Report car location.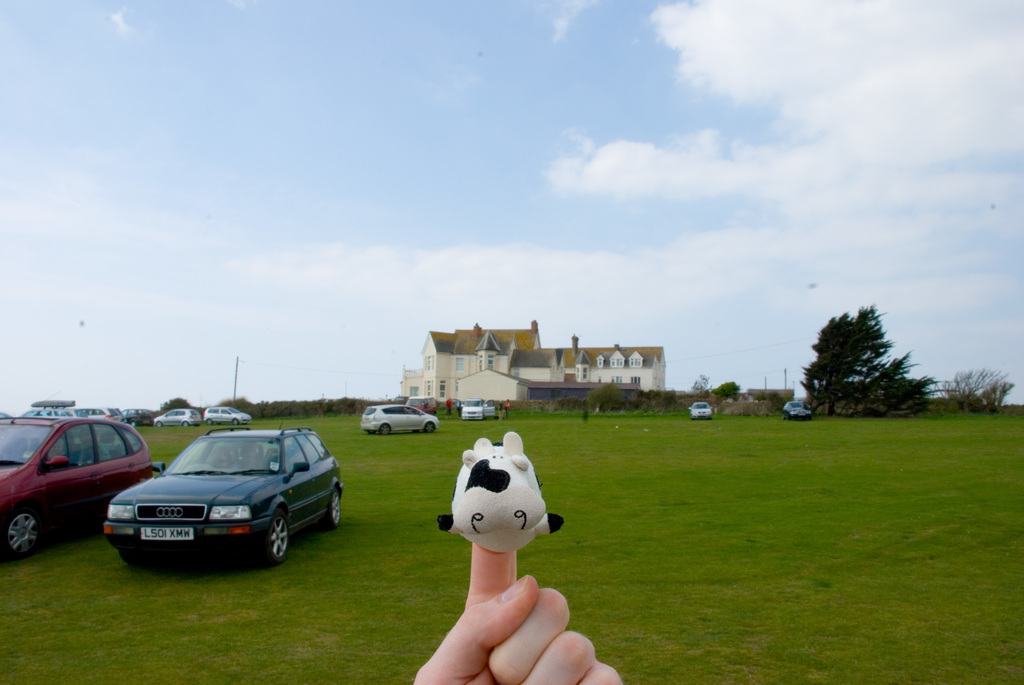
Report: (204, 405, 253, 427).
